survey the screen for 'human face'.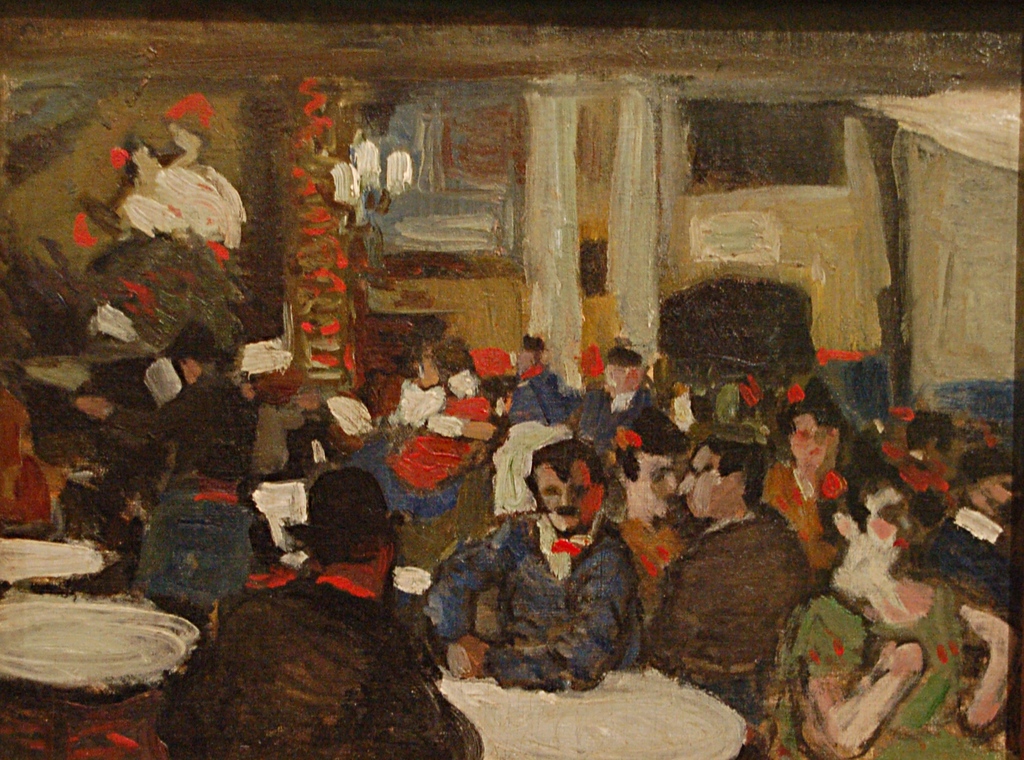
Survey found: detection(790, 416, 822, 468).
